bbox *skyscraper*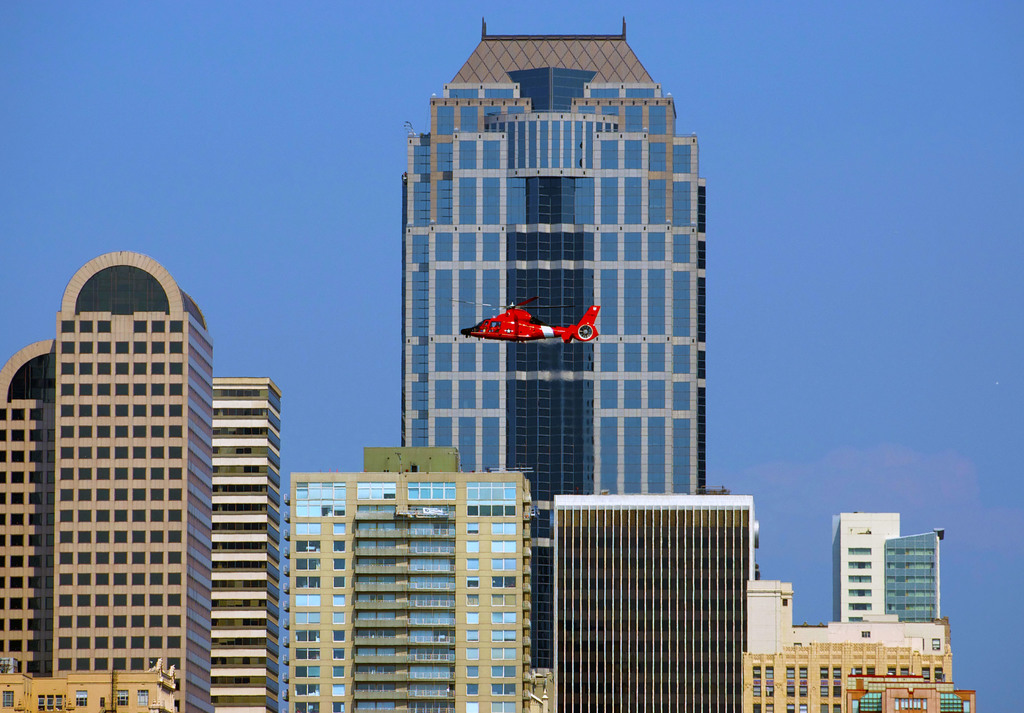
<bbox>403, 15, 706, 669</bbox>
